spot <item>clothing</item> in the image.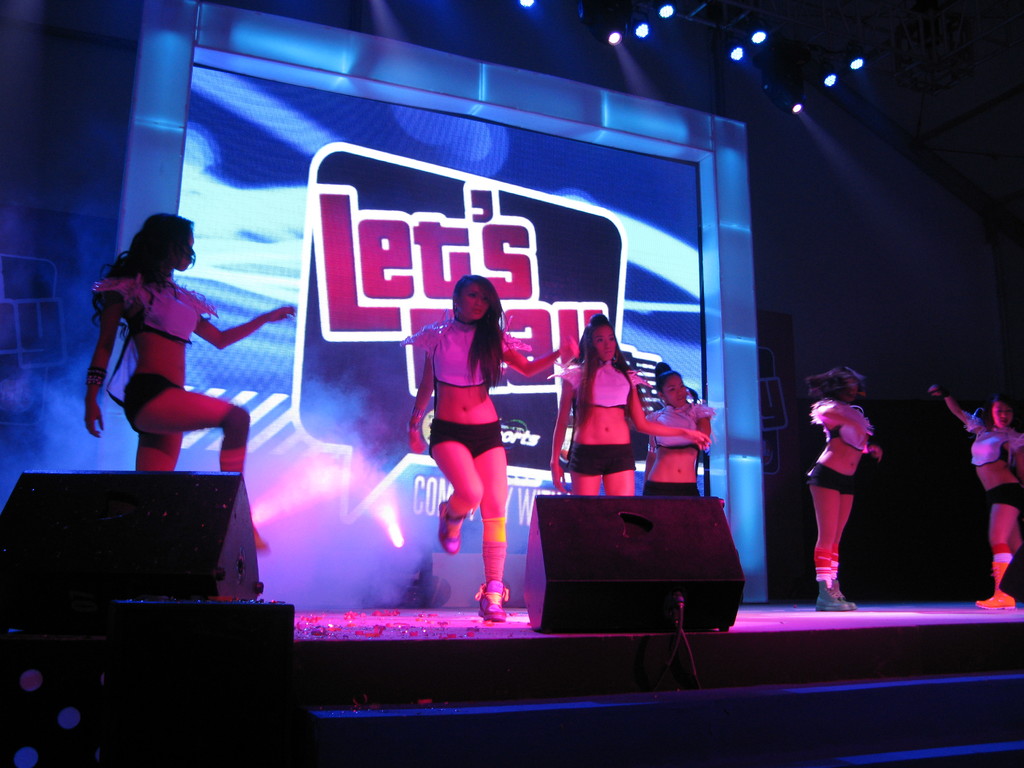
<item>clothing</item> found at bbox(97, 269, 218, 356).
